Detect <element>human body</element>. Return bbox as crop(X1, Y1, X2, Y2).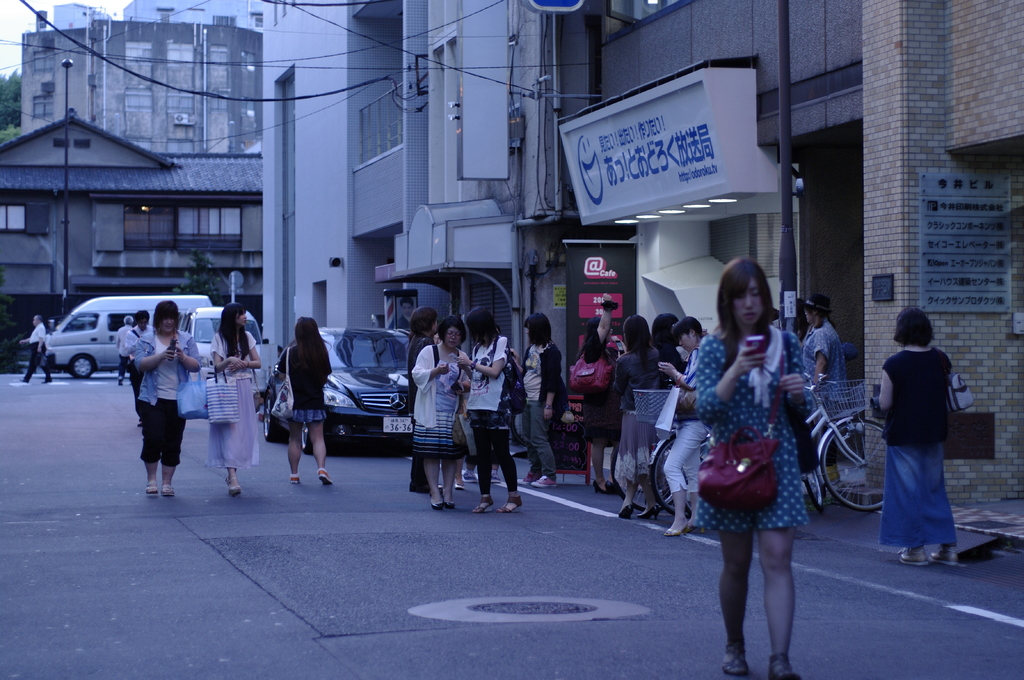
crop(413, 312, 474, 507).
